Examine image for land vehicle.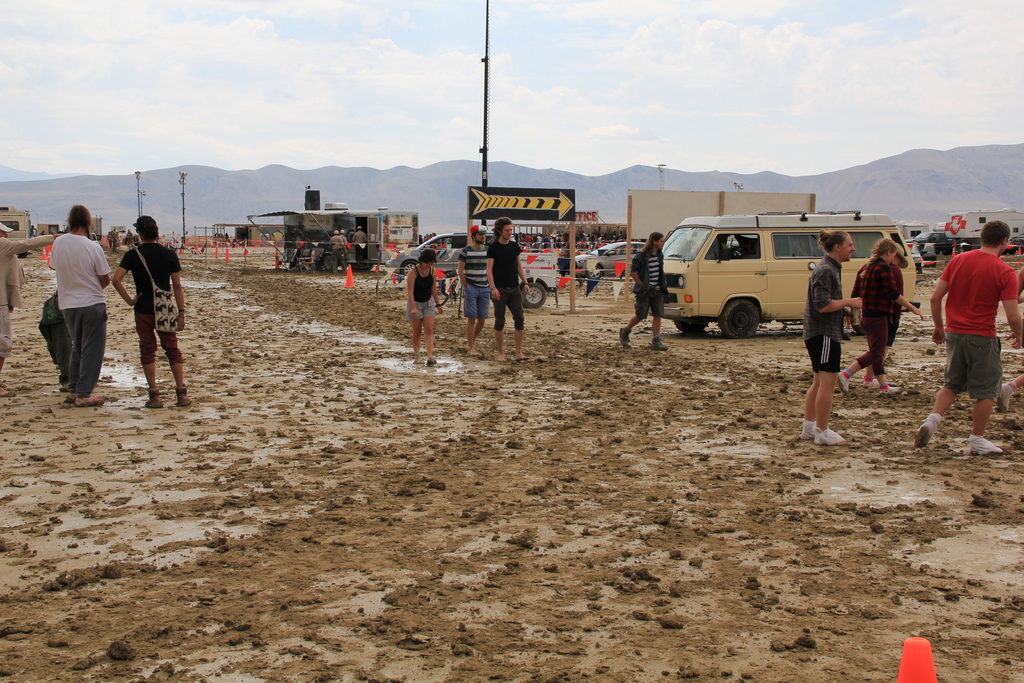
Examination result: <box>385,231,518,277</box>.
